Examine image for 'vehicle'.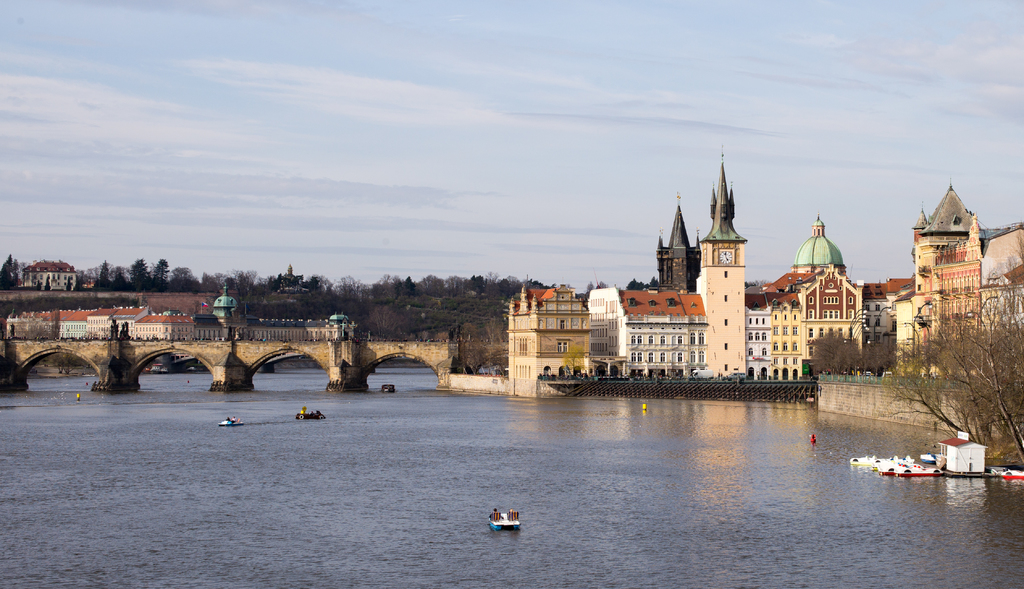
Examination result: 381,383,397,393.
